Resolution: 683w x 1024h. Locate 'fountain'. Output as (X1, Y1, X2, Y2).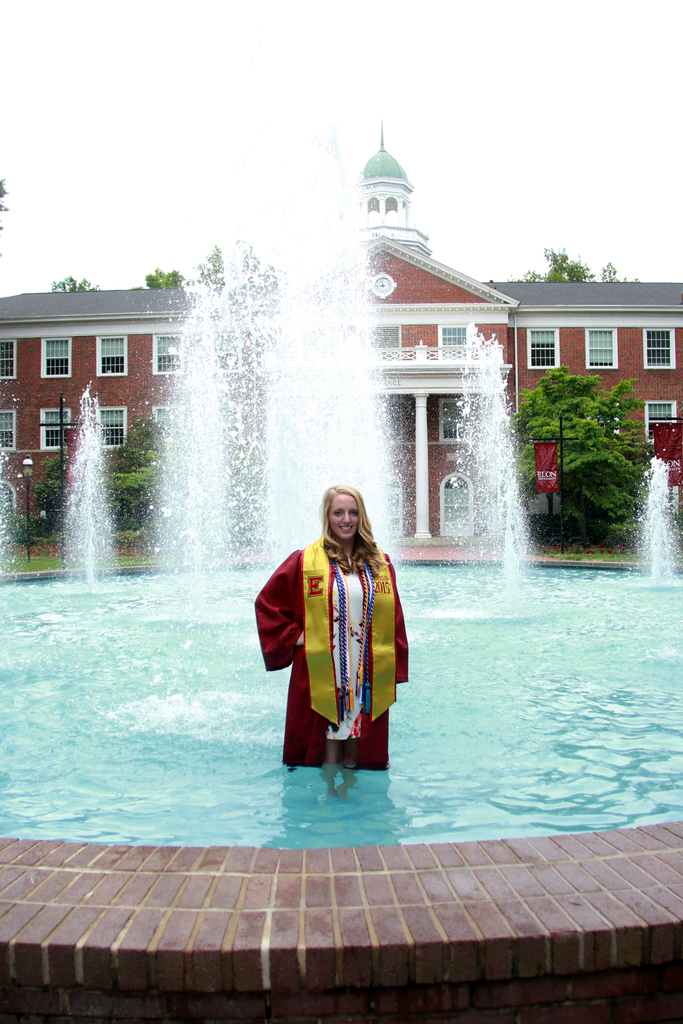
(1, 150, 682, 1023).
